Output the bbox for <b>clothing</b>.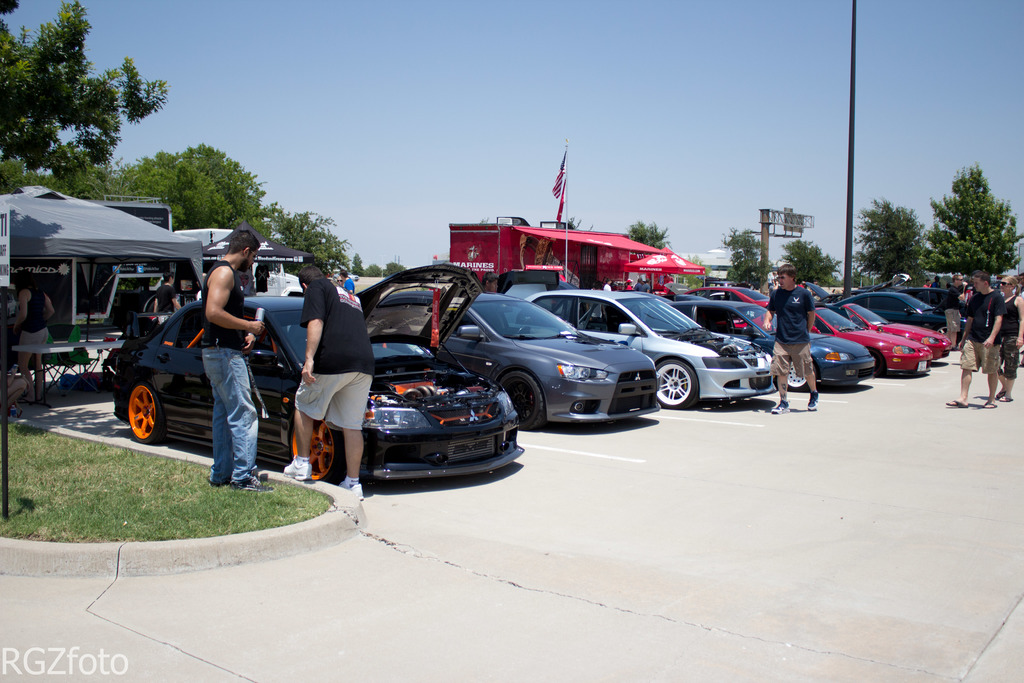
Rect(963, 292, 1005, 376).
